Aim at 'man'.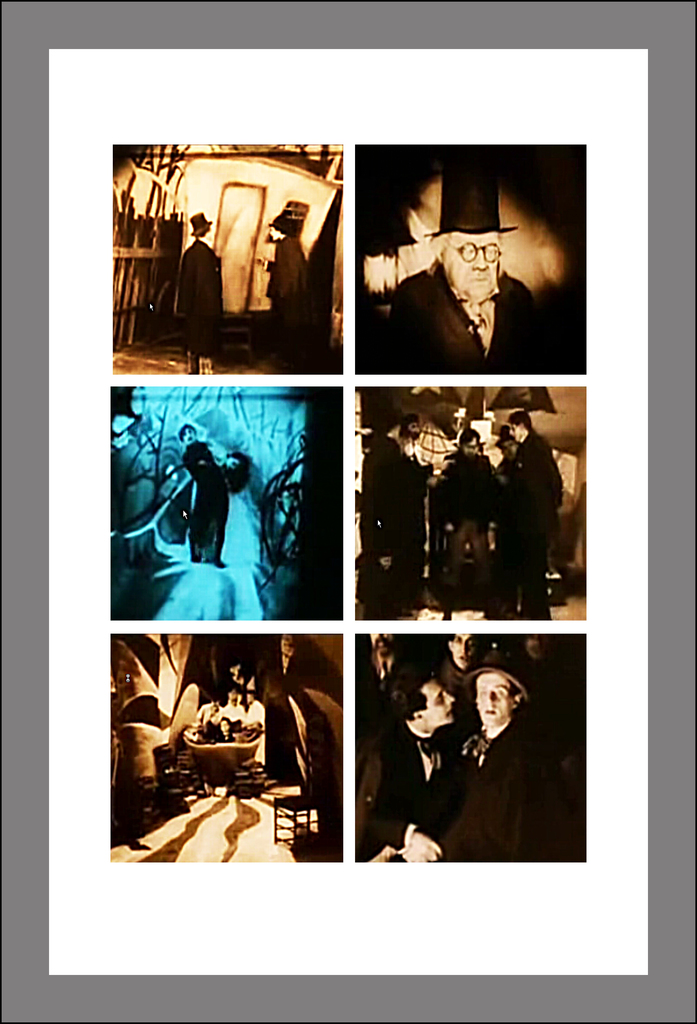
Aimed at <bbox>435, 417, 509, 623</bbox>.
